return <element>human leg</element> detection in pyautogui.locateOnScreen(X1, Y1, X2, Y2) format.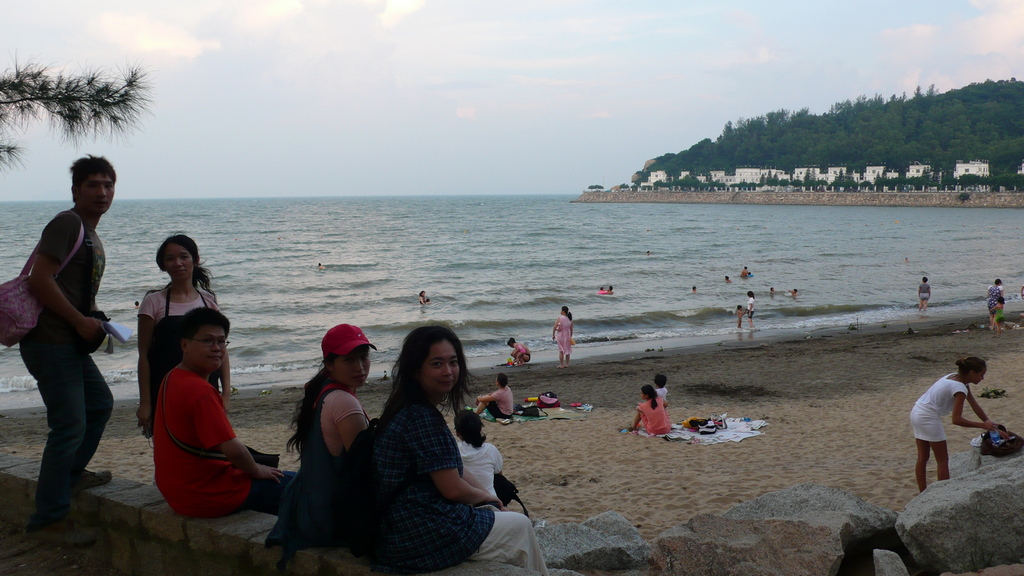
pyautogui.locateOnScreen(563, 332, 572, 360).
